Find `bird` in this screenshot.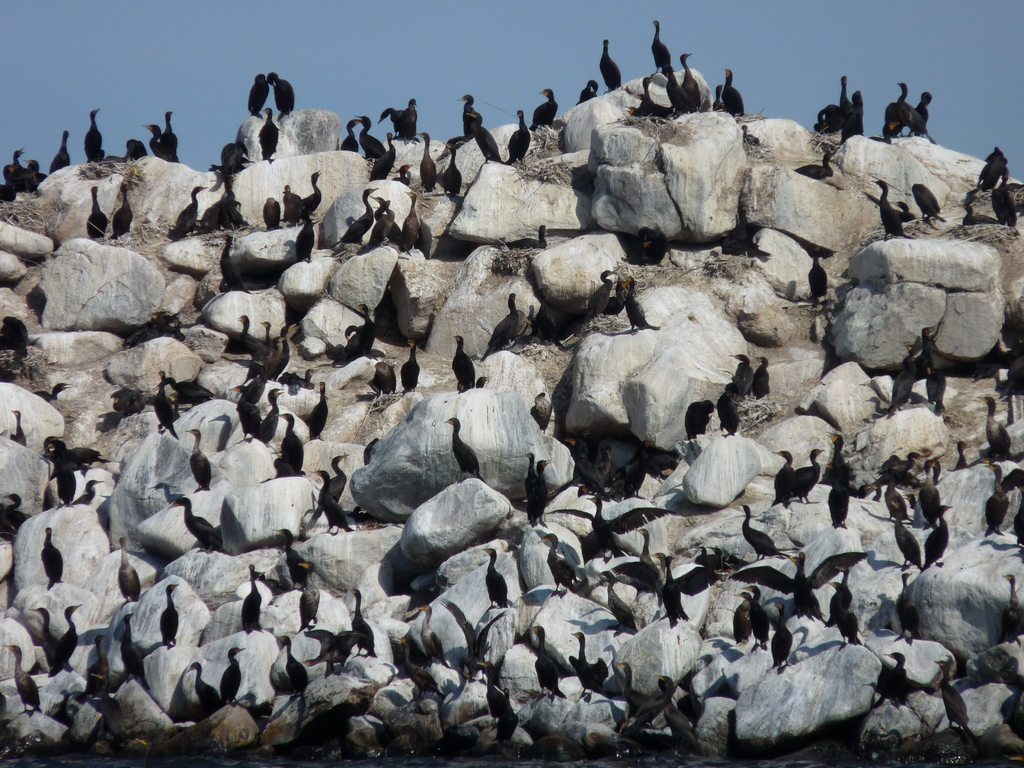
The bounding box for `bird` is 504/111/530/161.
